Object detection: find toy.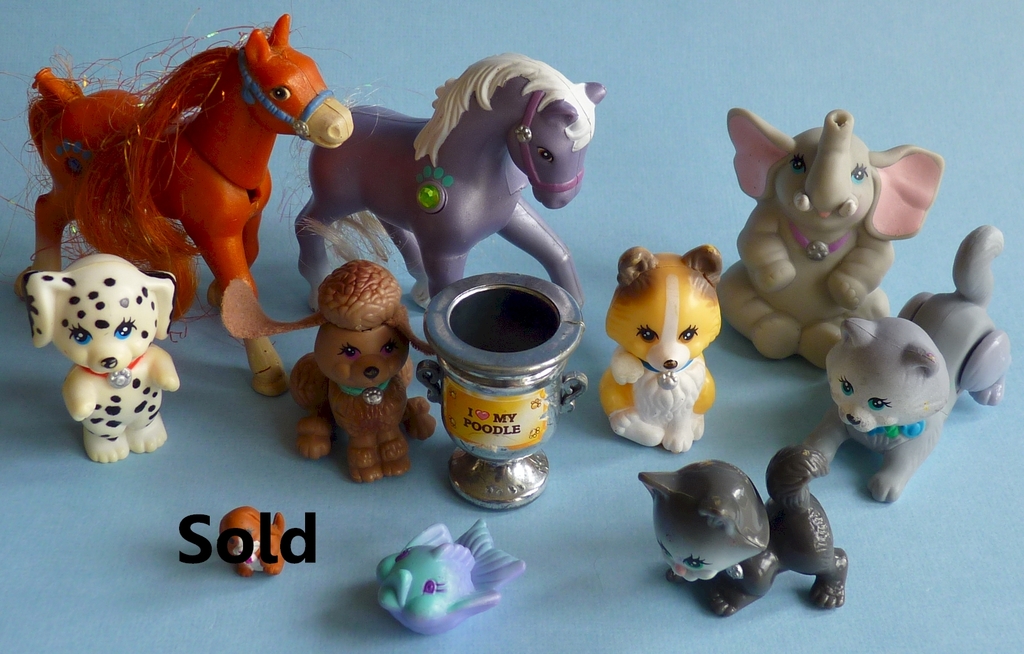
<box>31,13,355,398</box>.
